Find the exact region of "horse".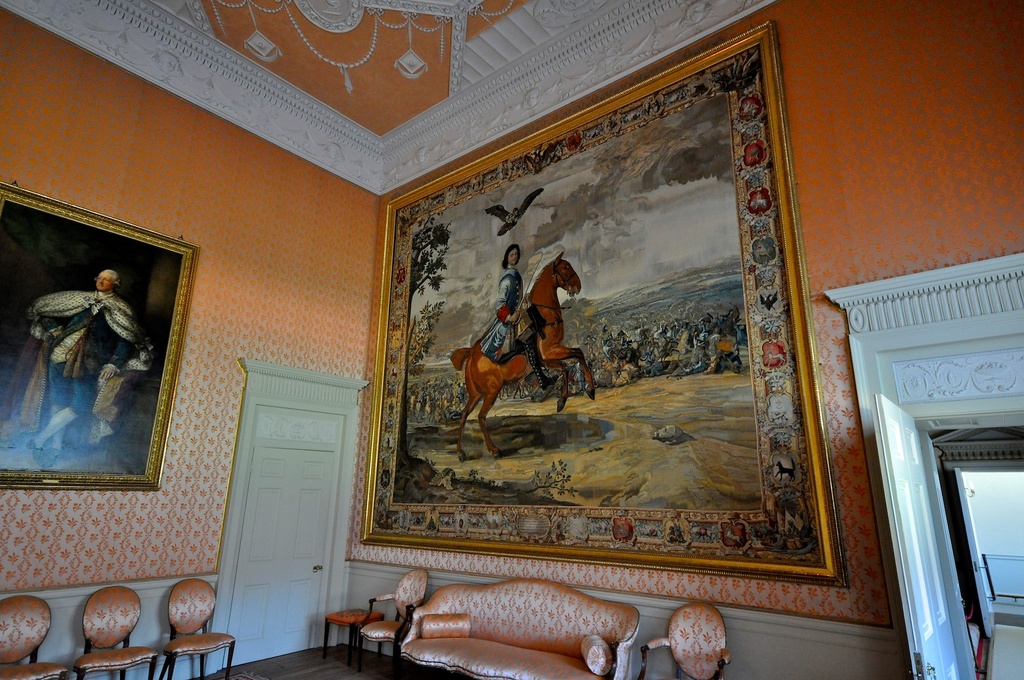
Exact region: 448/249/596/461.
